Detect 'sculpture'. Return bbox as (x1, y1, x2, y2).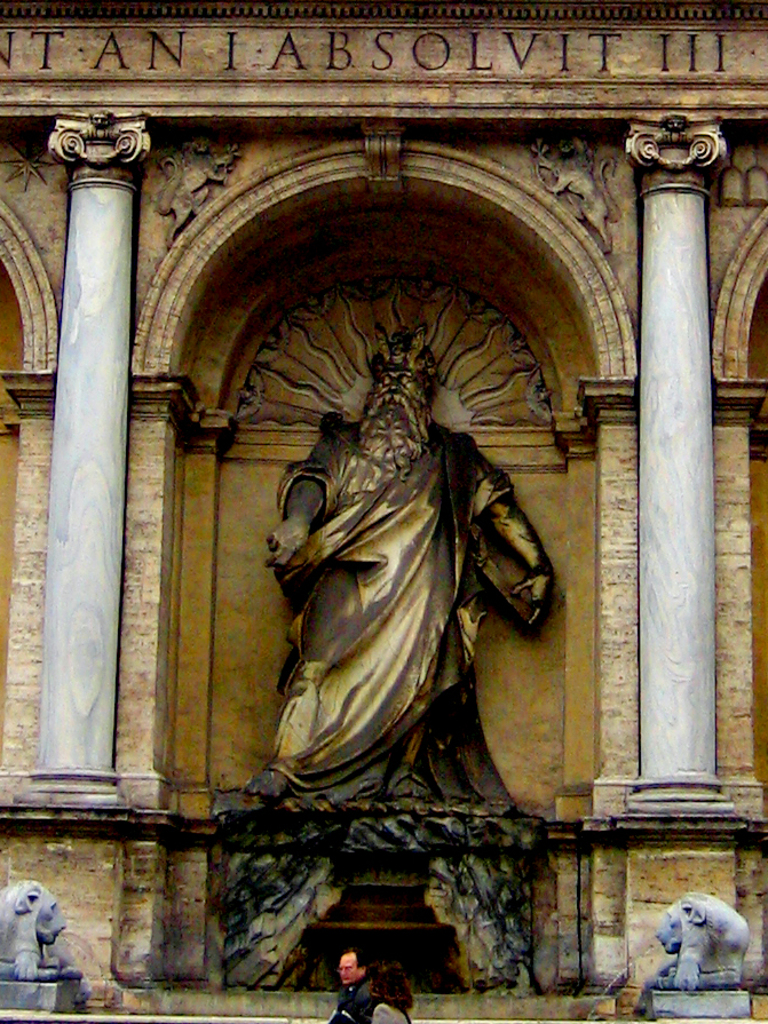
(0, 875, 78, 987).
